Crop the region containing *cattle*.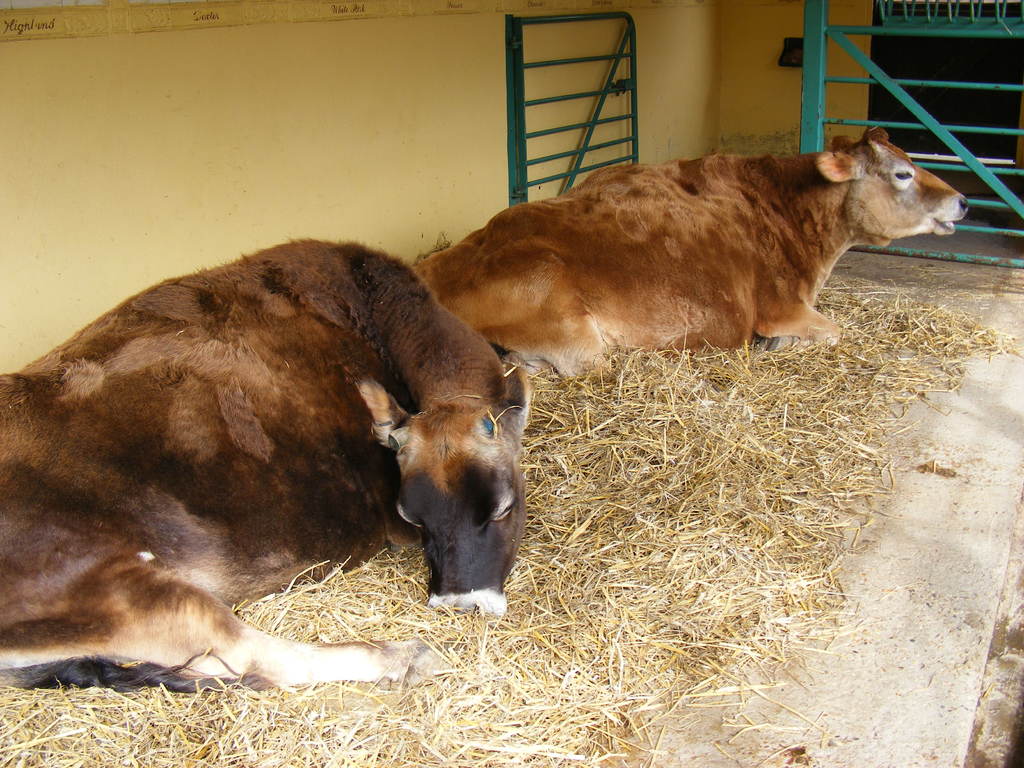
Crop region: [x1=0, y1=234, x2=531, y2=701].
